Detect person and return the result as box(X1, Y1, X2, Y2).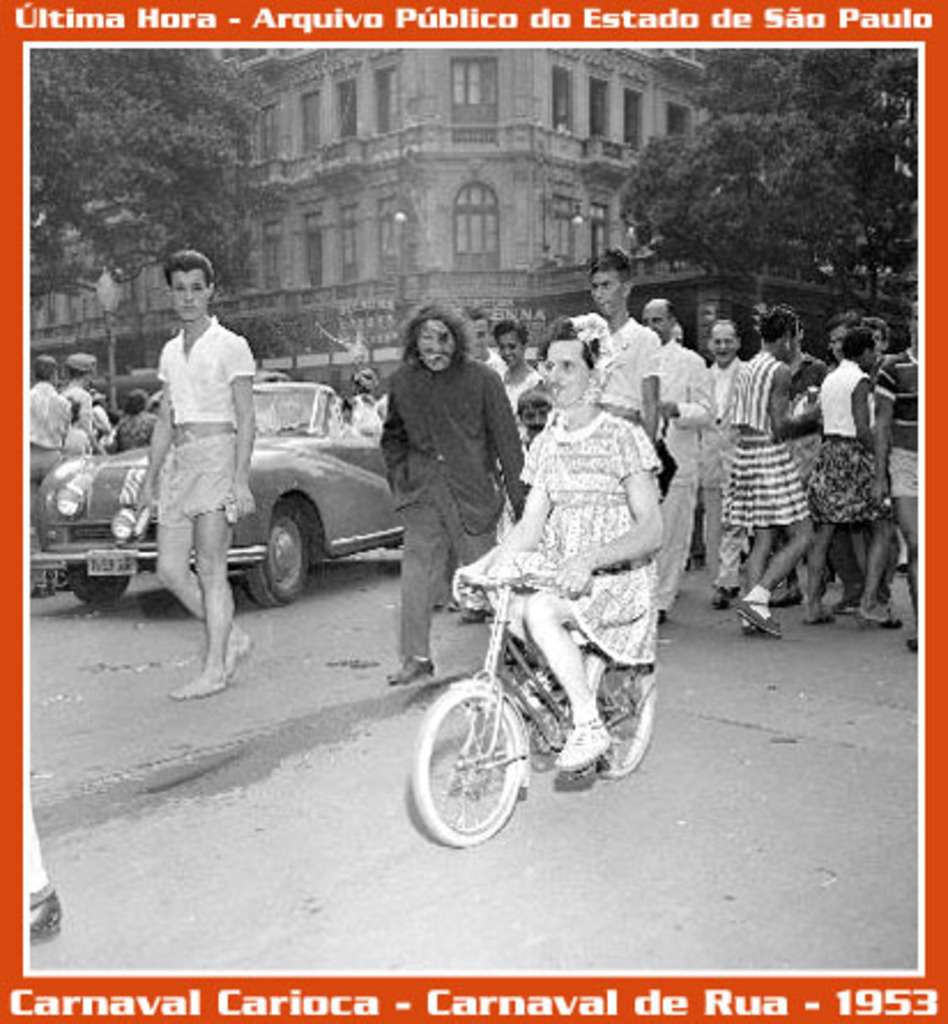
box(716, 320, 805, 647).
